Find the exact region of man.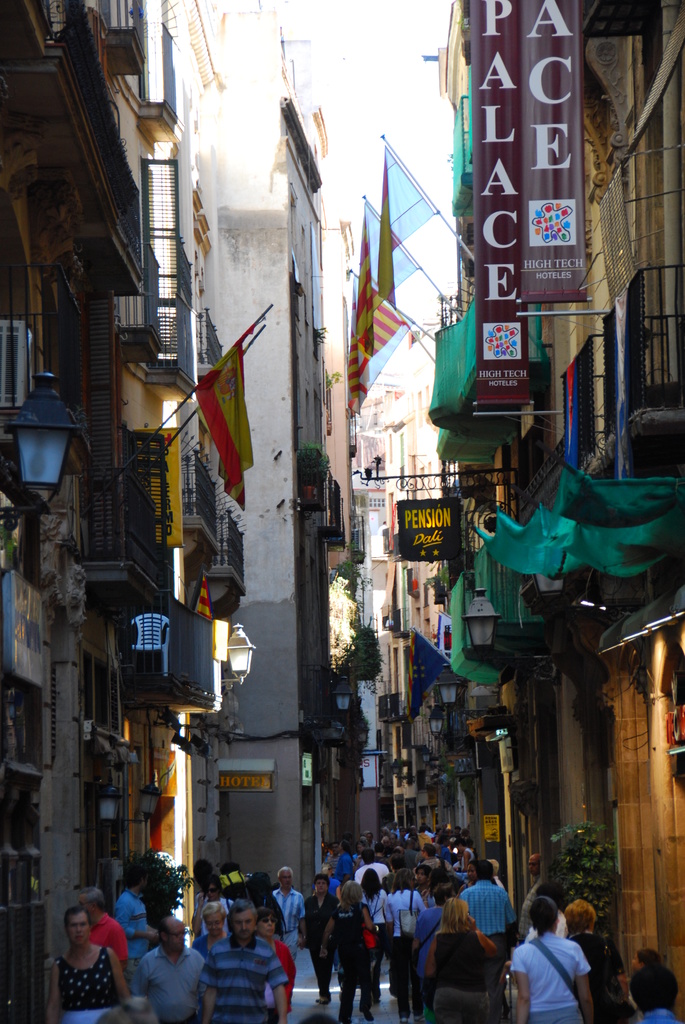
Exact region: [left=76, top=886, right=129, bottom=972].
